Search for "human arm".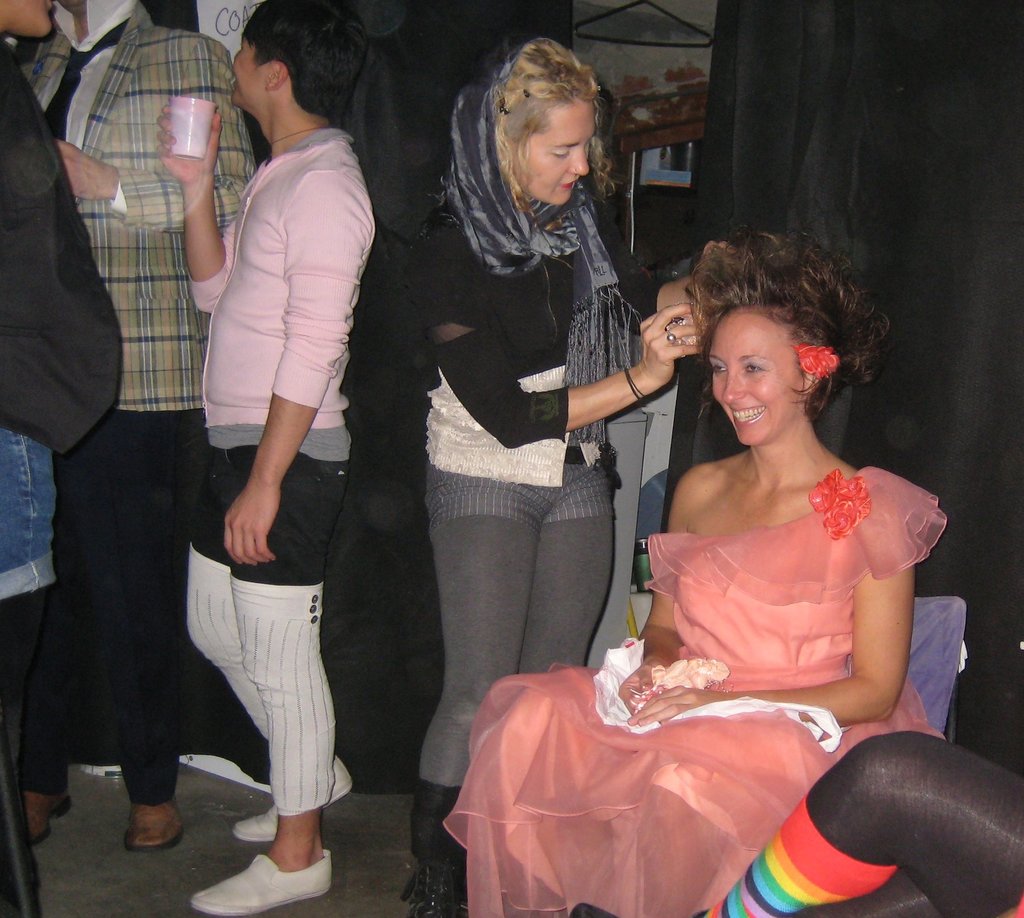
Found at 615:463:703:713.
